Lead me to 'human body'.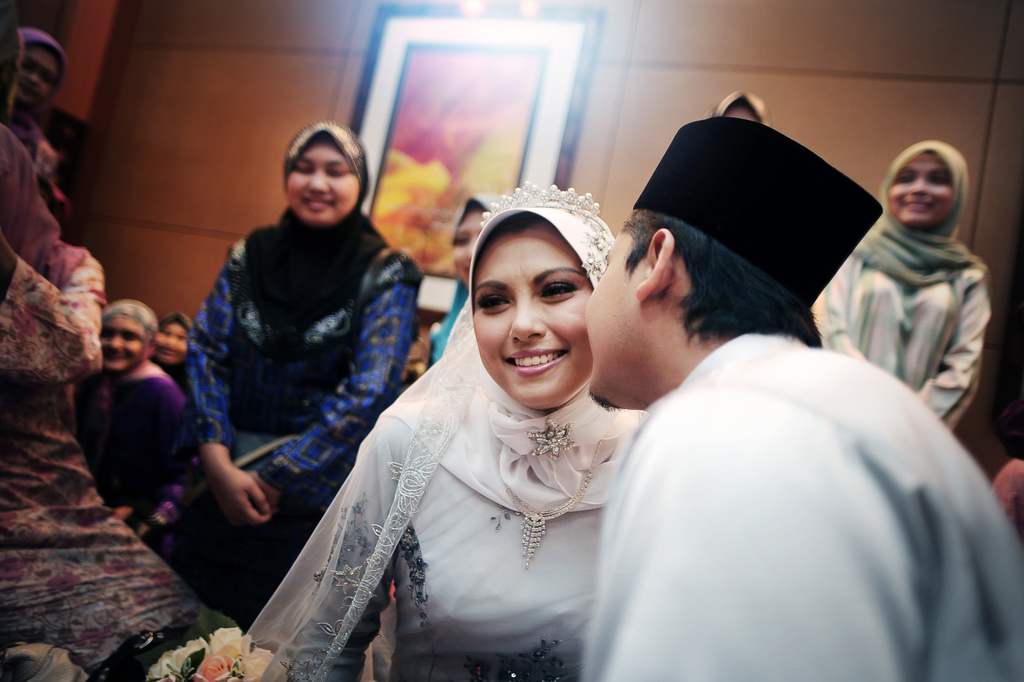
Lead to locate(0, 28, 74, 228).
